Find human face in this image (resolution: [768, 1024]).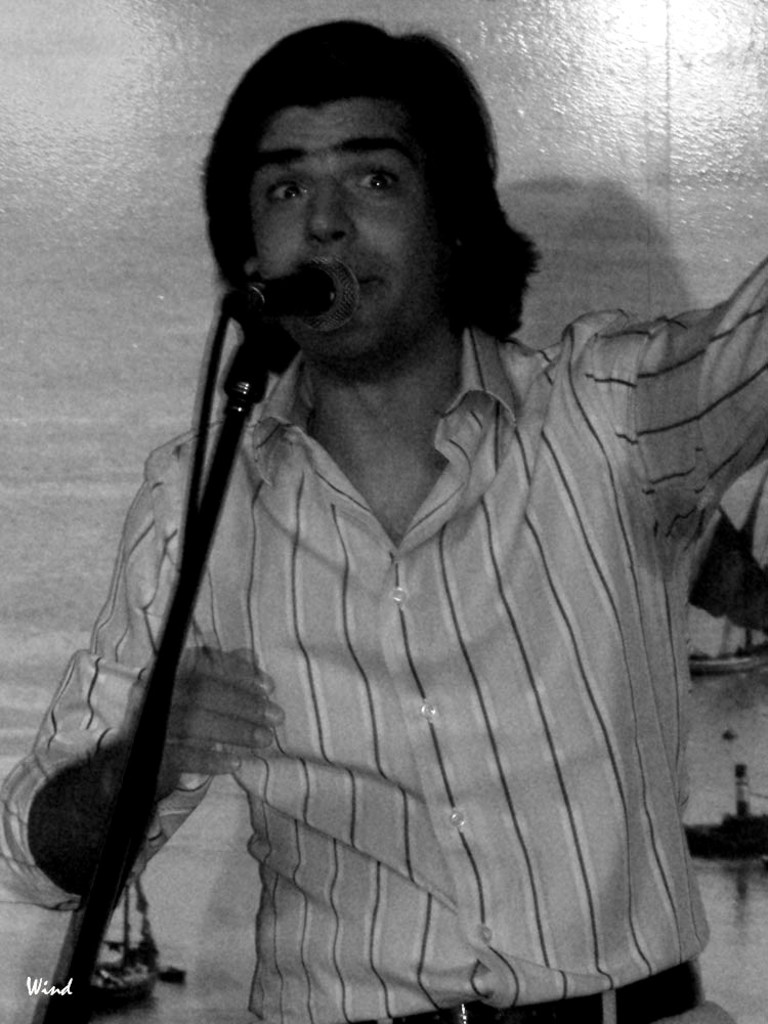
253 96 435 359.
